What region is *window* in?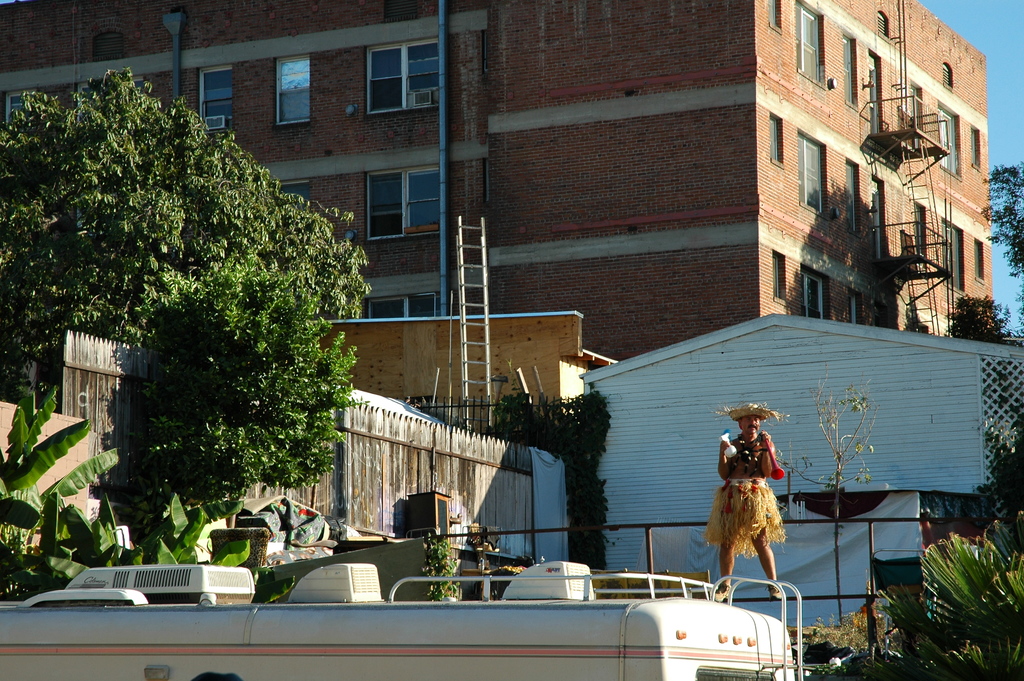
l=200, t=69, r=232, b=137.
